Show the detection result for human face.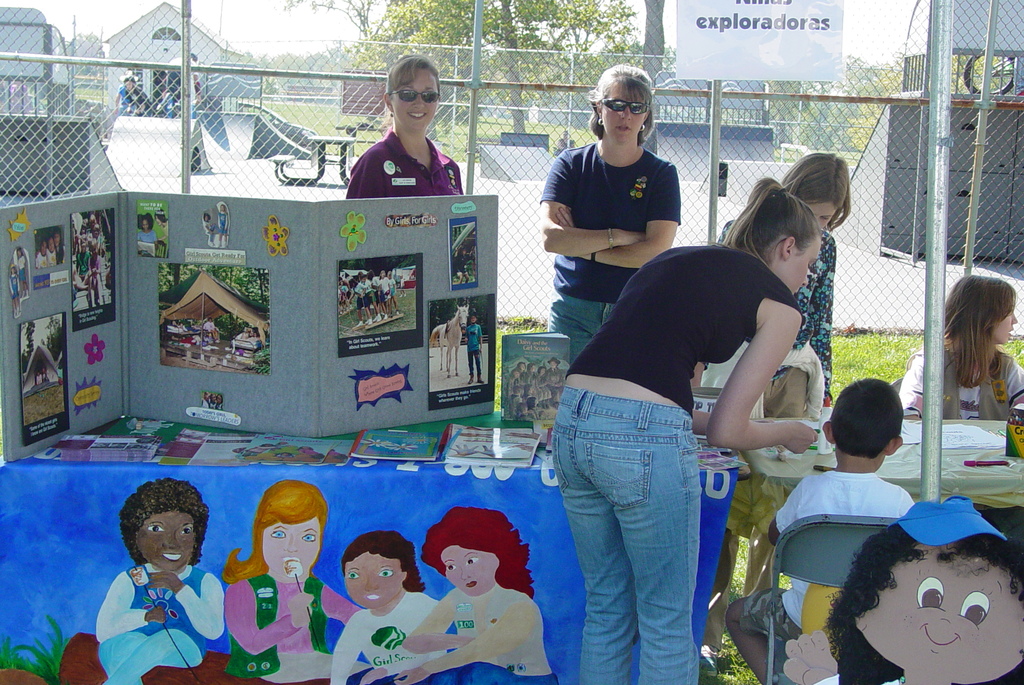
134/503/195/568.
